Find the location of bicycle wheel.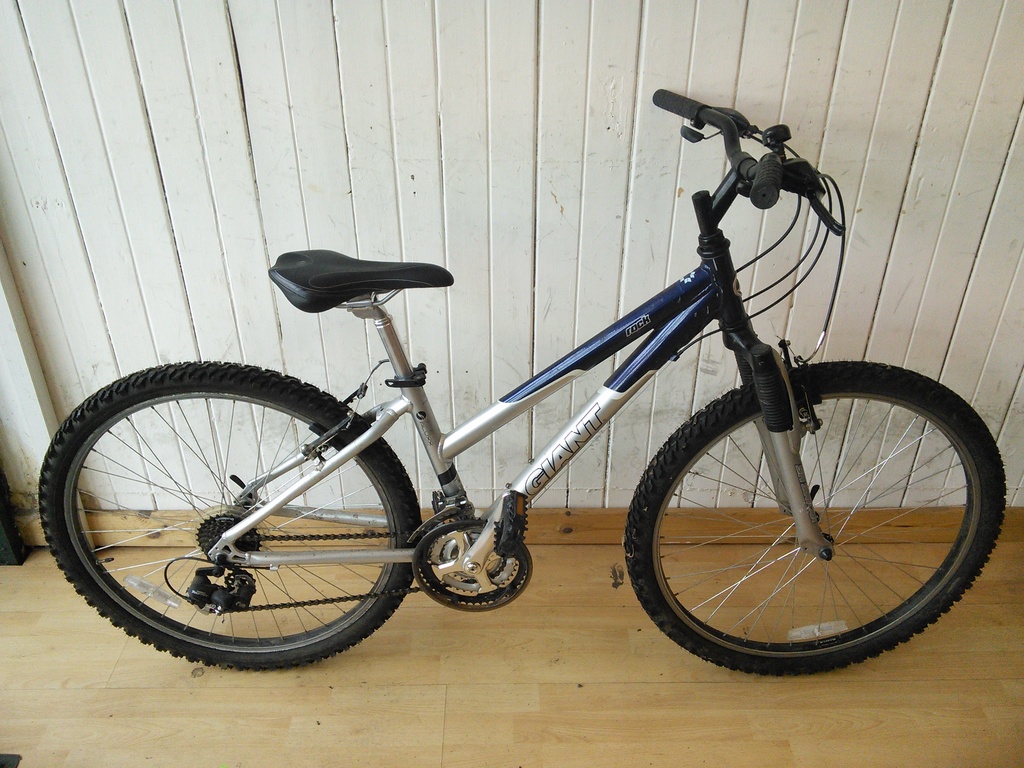
Location: detection(31, 364, 426, 673).
